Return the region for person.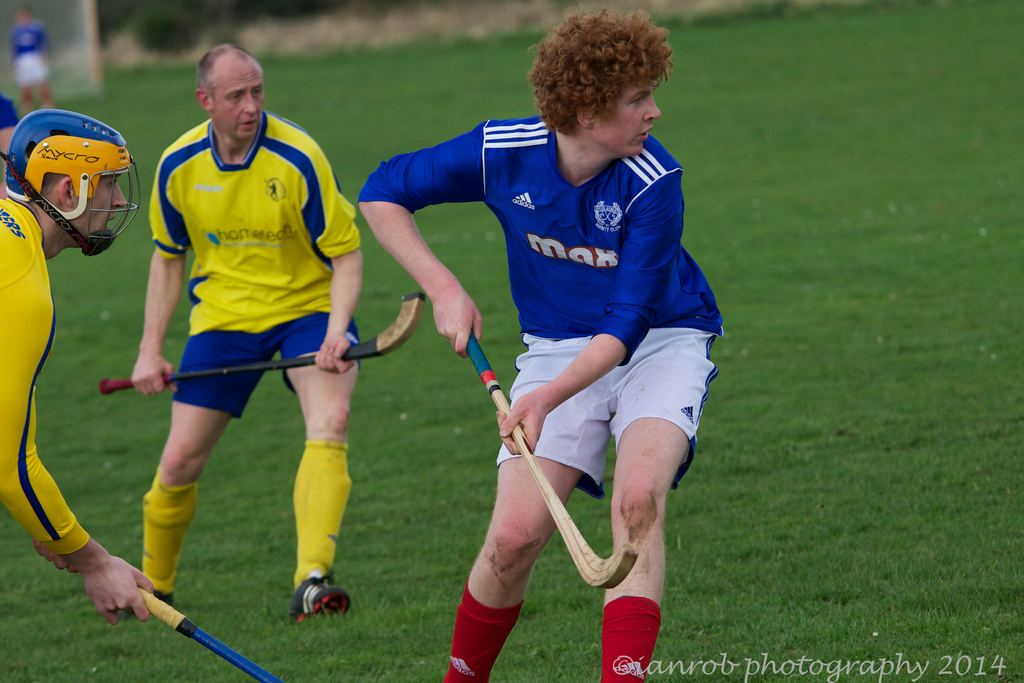
[138,44,356,618].
